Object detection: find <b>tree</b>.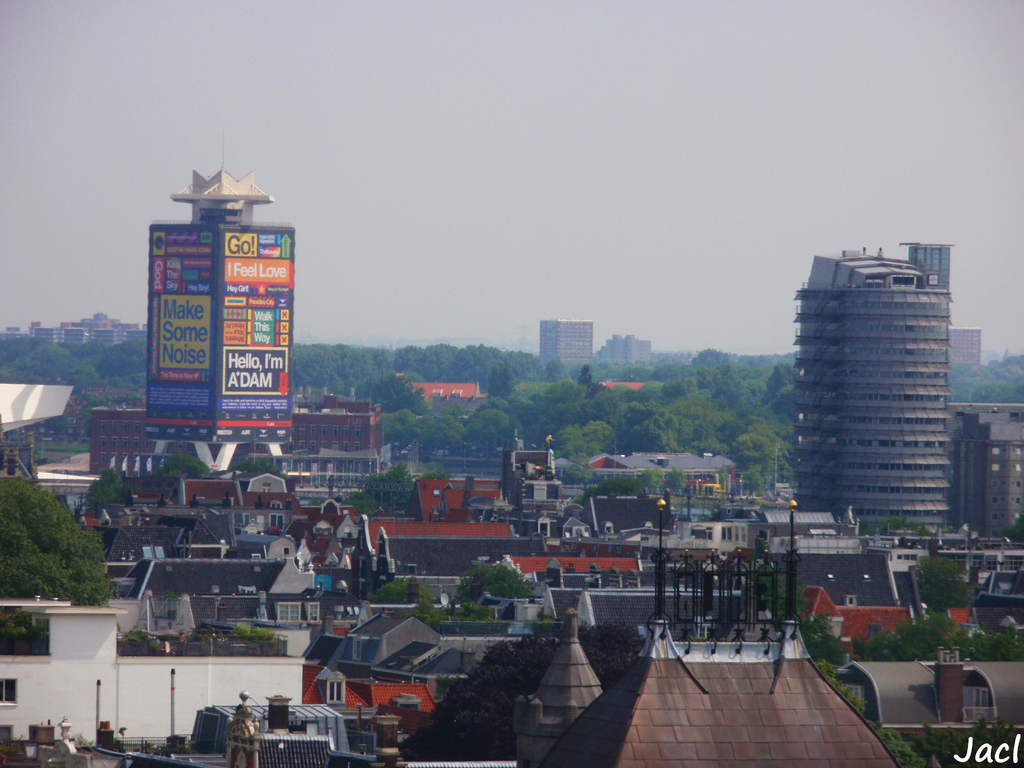
(665,470,687,494).
